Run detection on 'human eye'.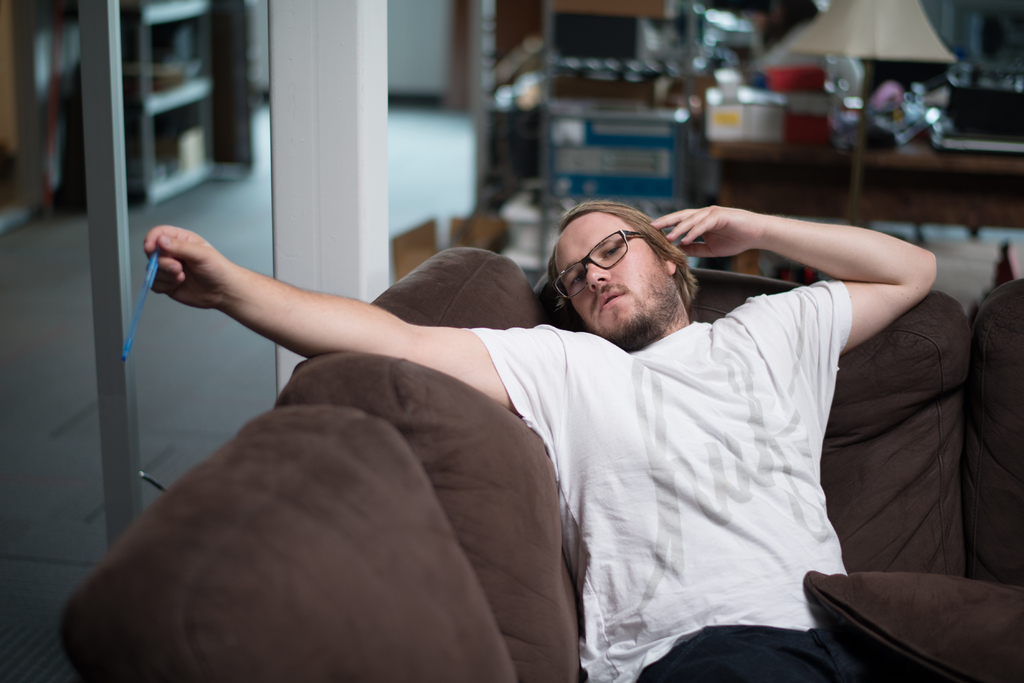
Result: [601, 240, 622, 260].
